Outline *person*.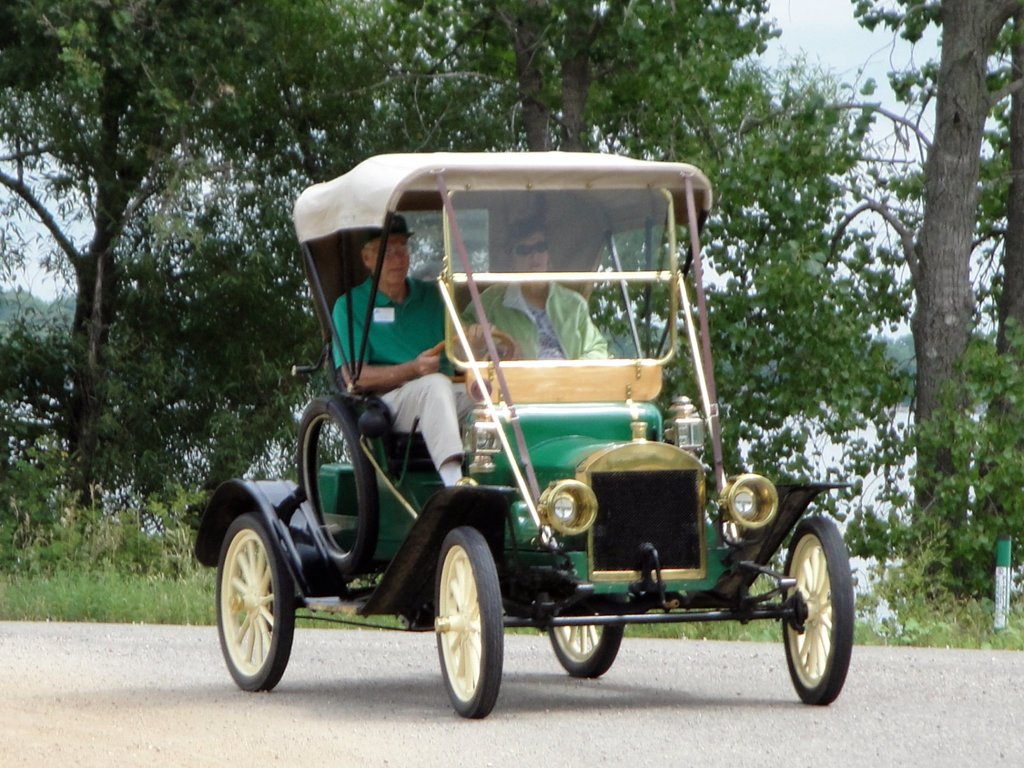
Outline: rect(334, 212, 494, 483).
